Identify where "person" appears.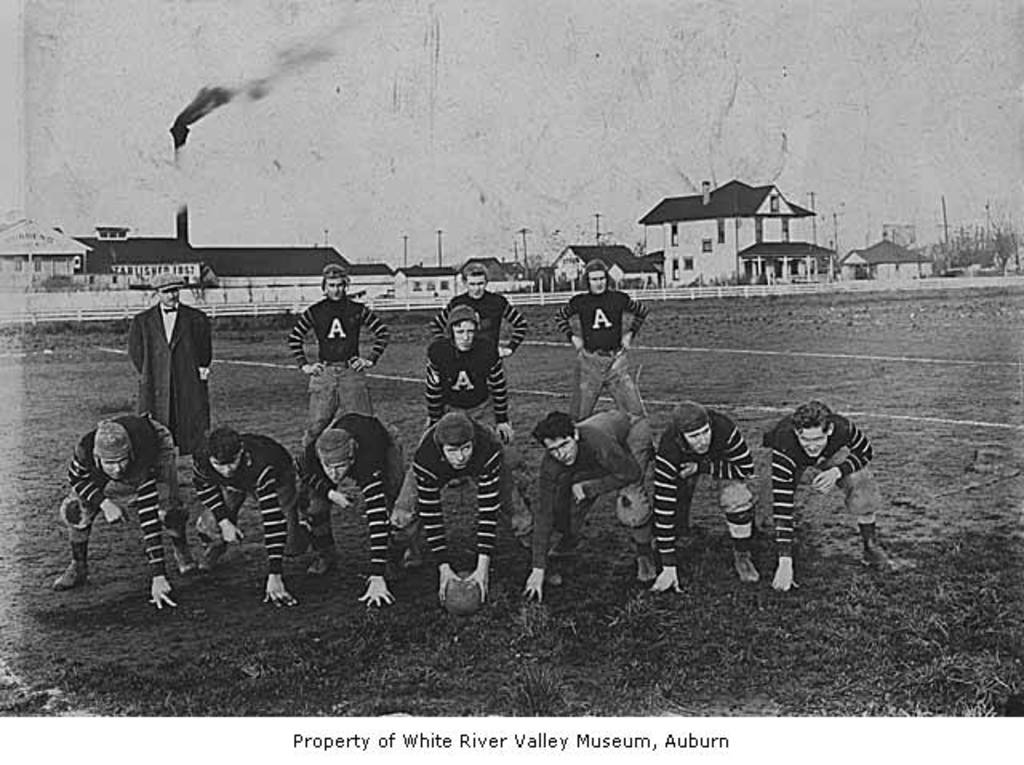
Appears at <box>130,274,213,455</box>.
